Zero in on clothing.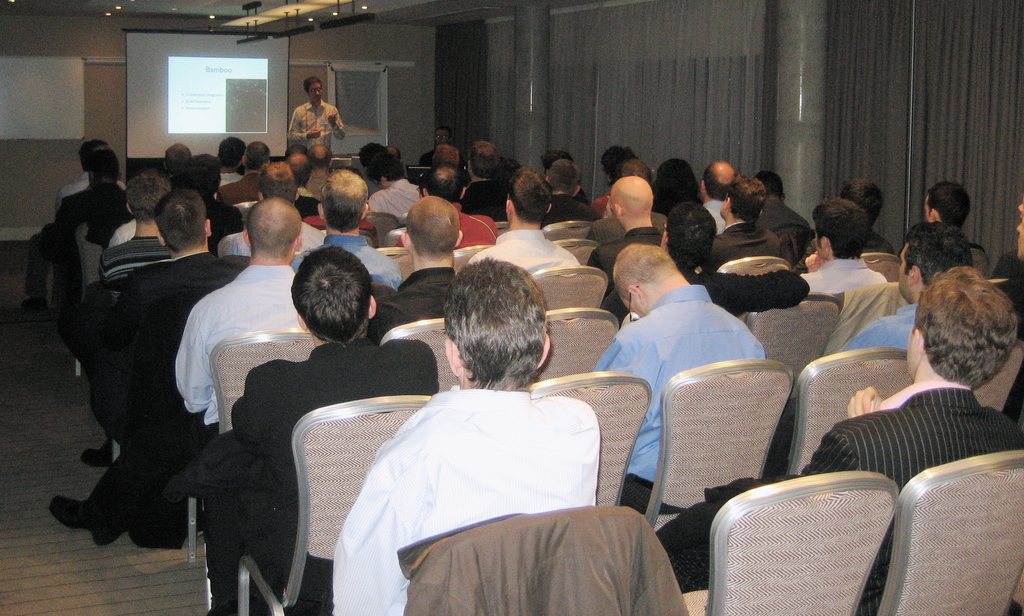
Zeroed in: bbox=[471, 222, 580, 279].
